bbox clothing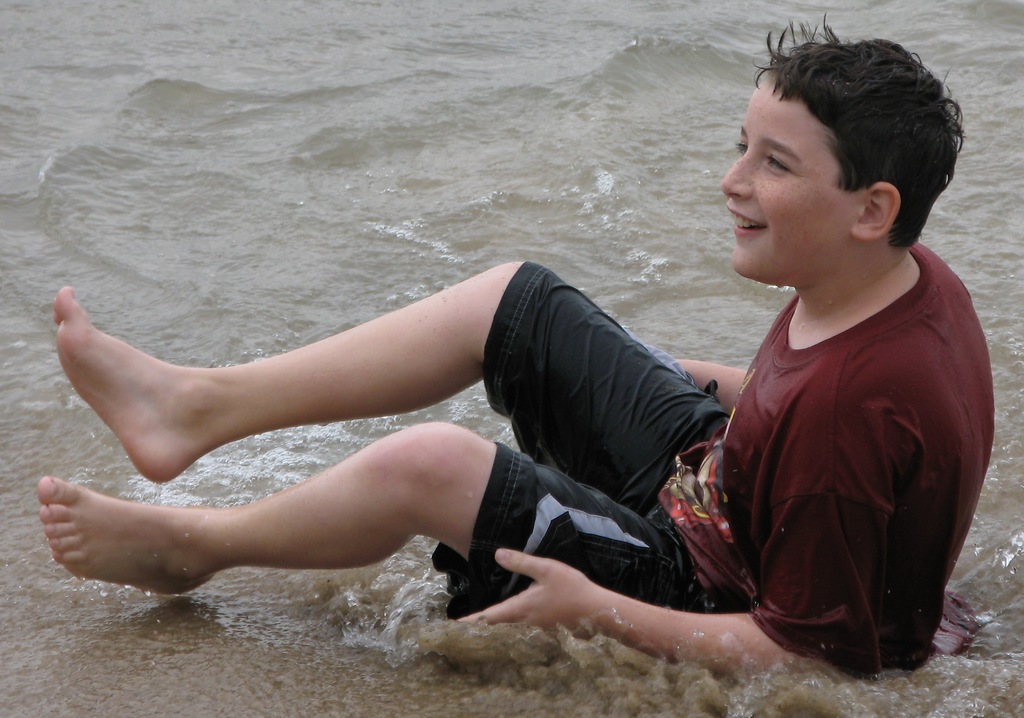
bbox=[440, 233, 1001, 674]
